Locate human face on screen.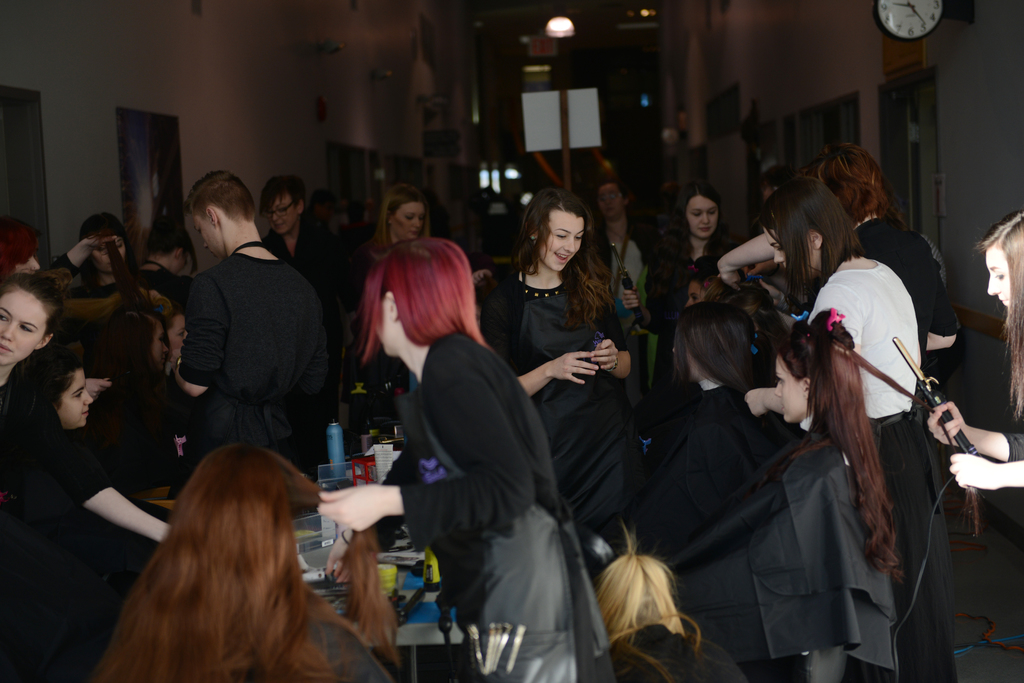
On screen at select_region(540, 209, 585, 273).
